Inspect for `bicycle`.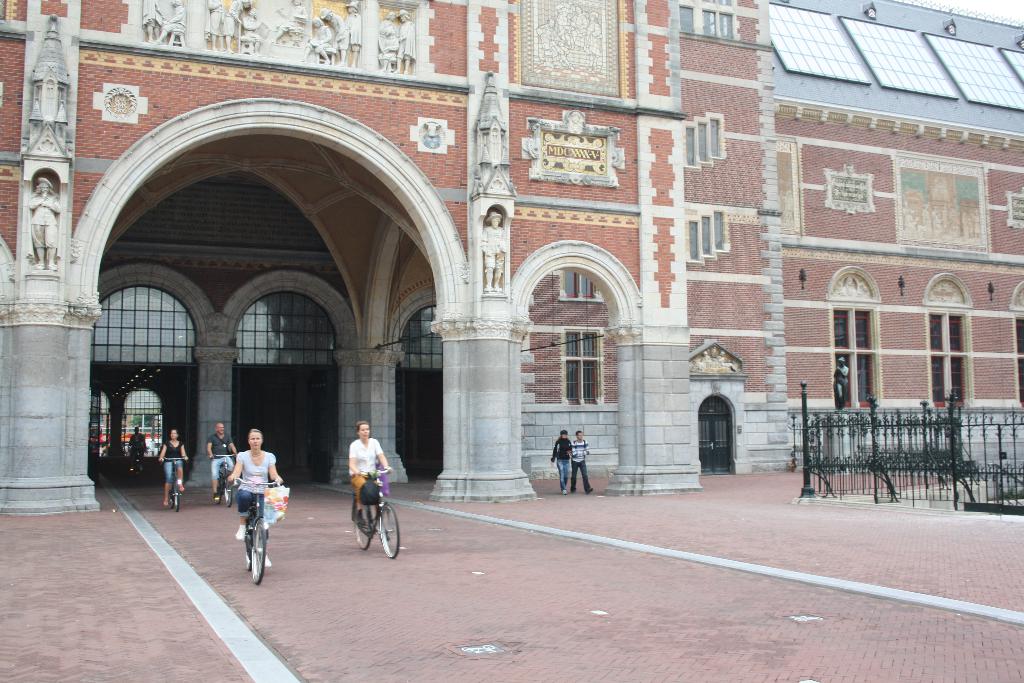
Inspection: bbox(130, 445, 146, 476).
